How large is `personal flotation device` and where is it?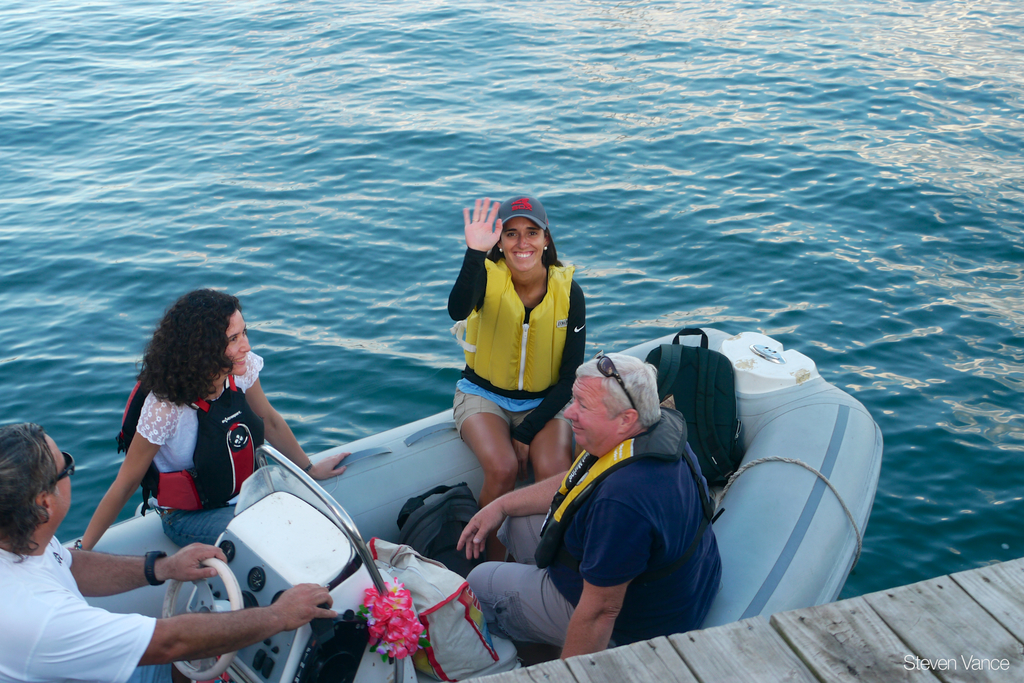
Bounding box: locate(444, 240, 575, 403).
